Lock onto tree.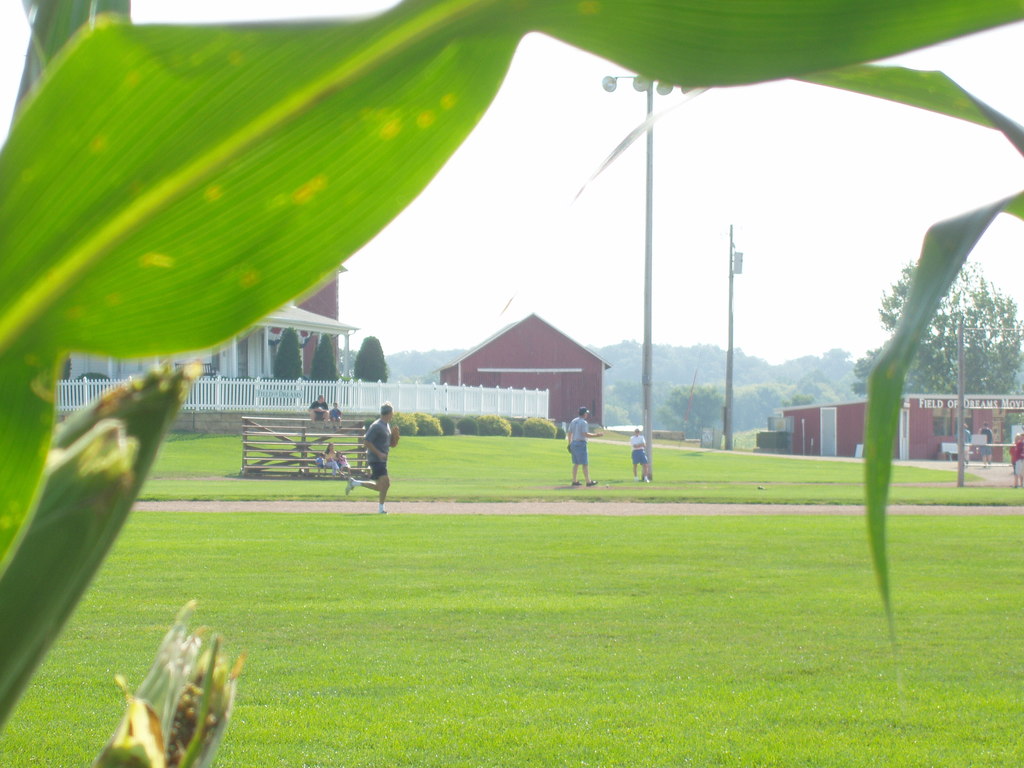
Locked: left=356, top=333, right=393, bottom=401.
